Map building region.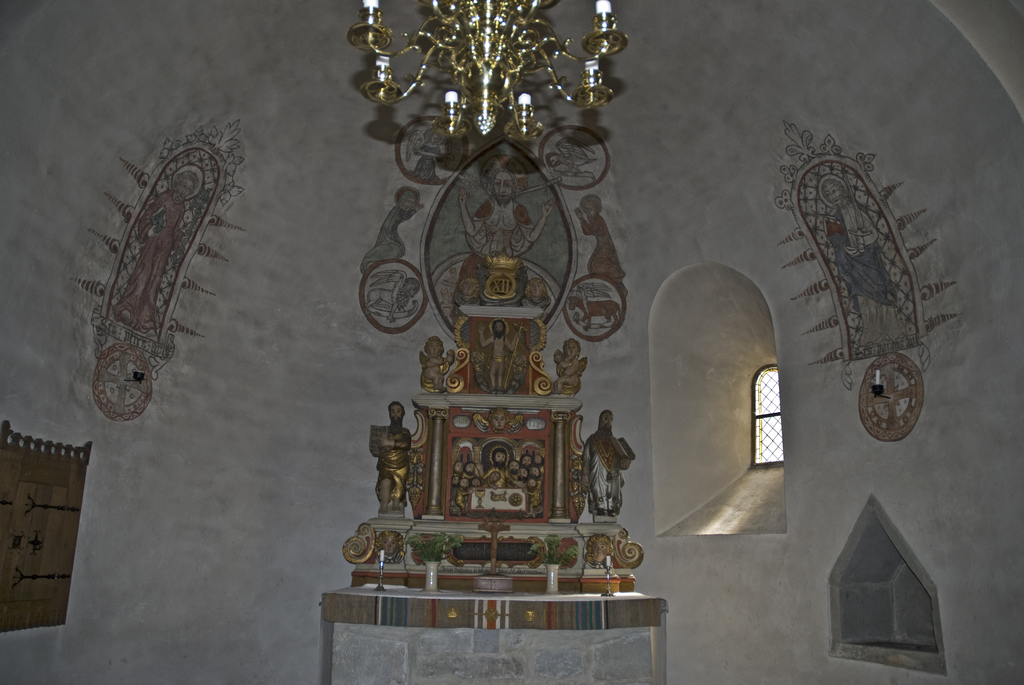
Mapped to bbox=[0, 0, 1023, 684].
